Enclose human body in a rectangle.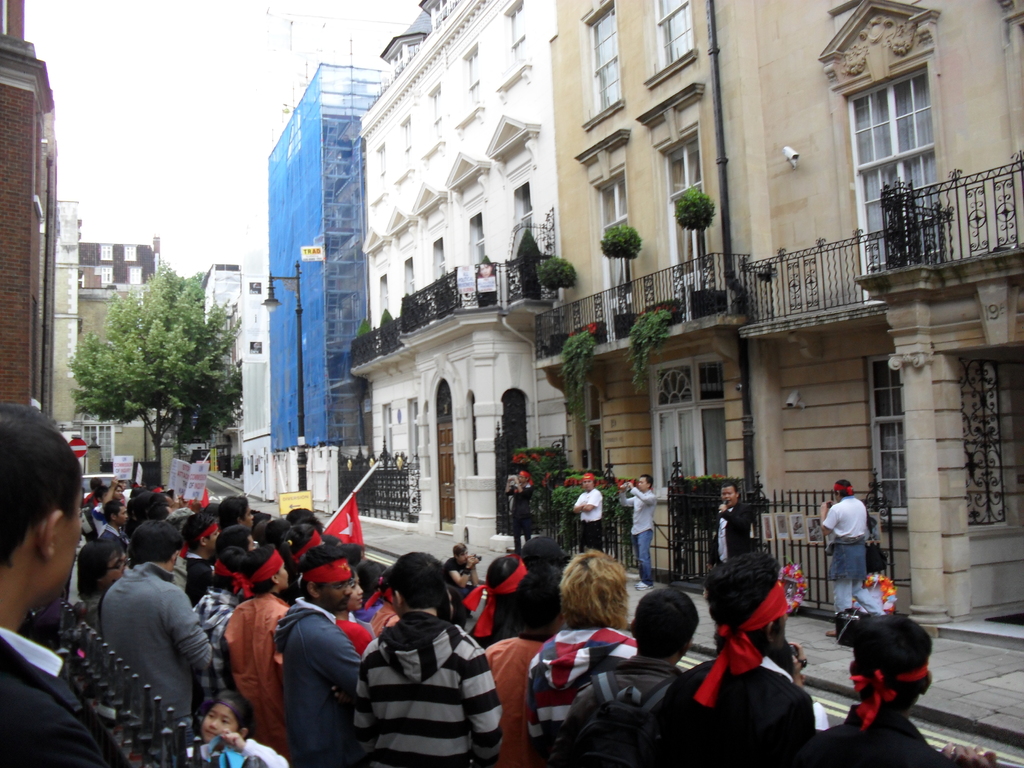
l=611, t=474, r=652, b=591.
